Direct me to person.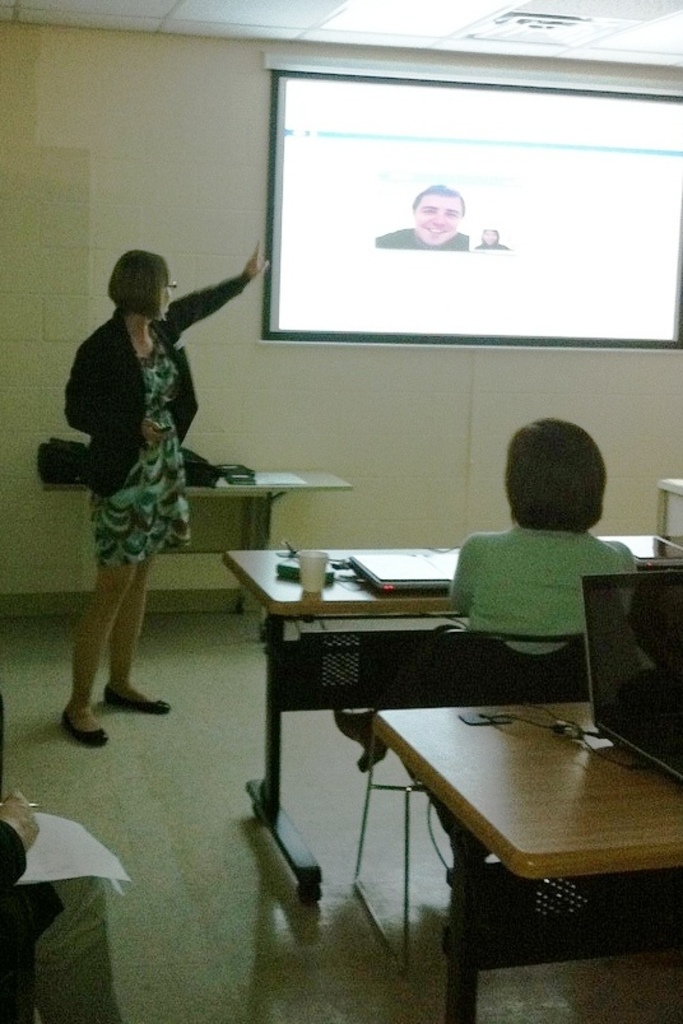
Direction: BBox(62, 241, 261, 748).
